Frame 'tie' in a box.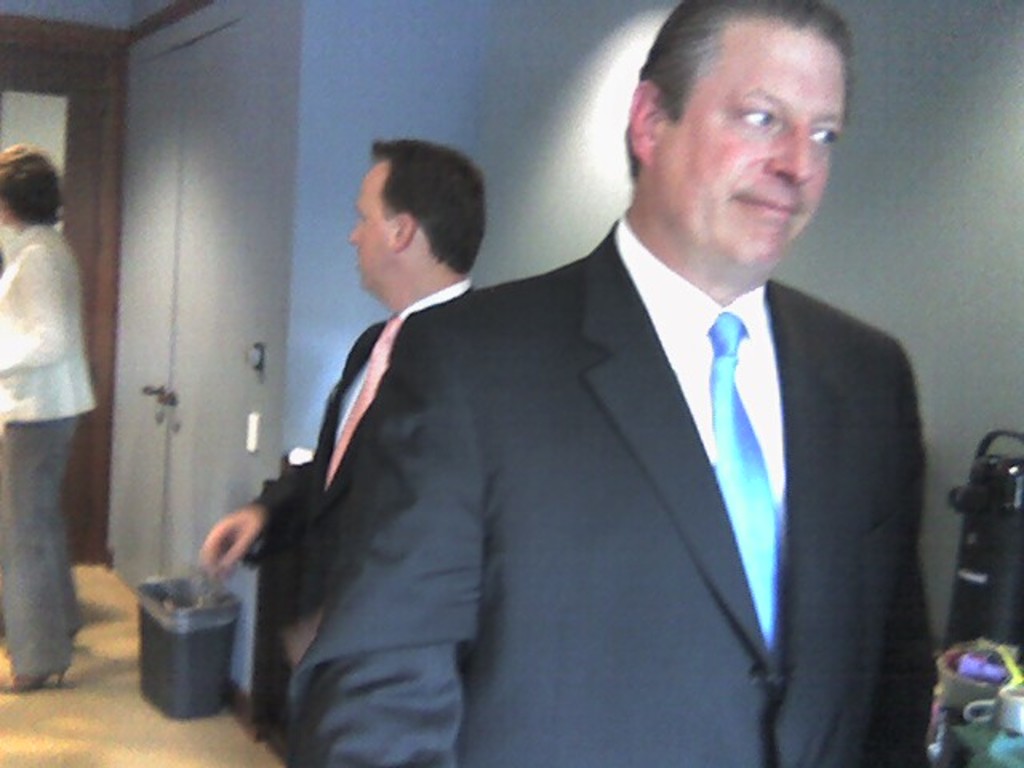
707 310 787 654.
